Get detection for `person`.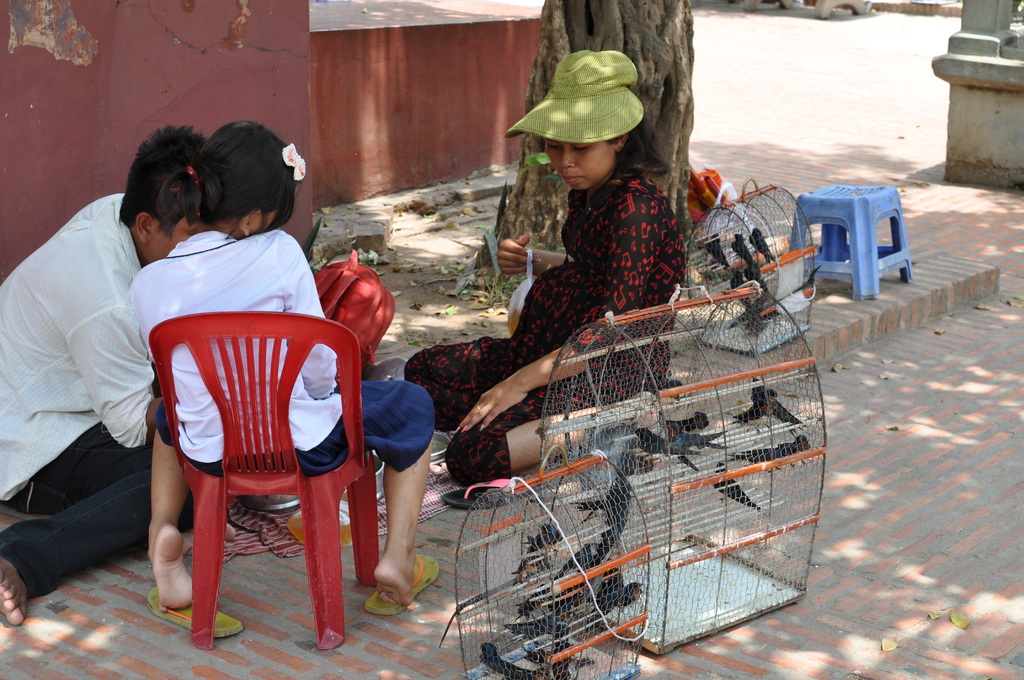
Detection: <box>0,127,209,627</box>.
